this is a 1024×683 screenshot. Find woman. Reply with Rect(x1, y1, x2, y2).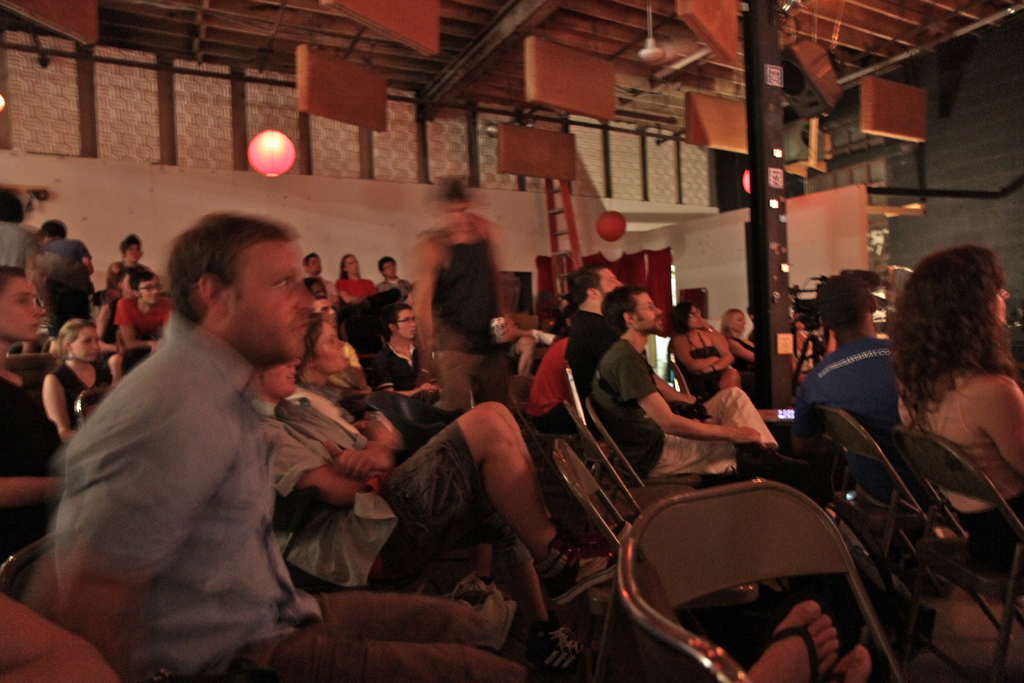
Rect(296, 315, 426, 458).
